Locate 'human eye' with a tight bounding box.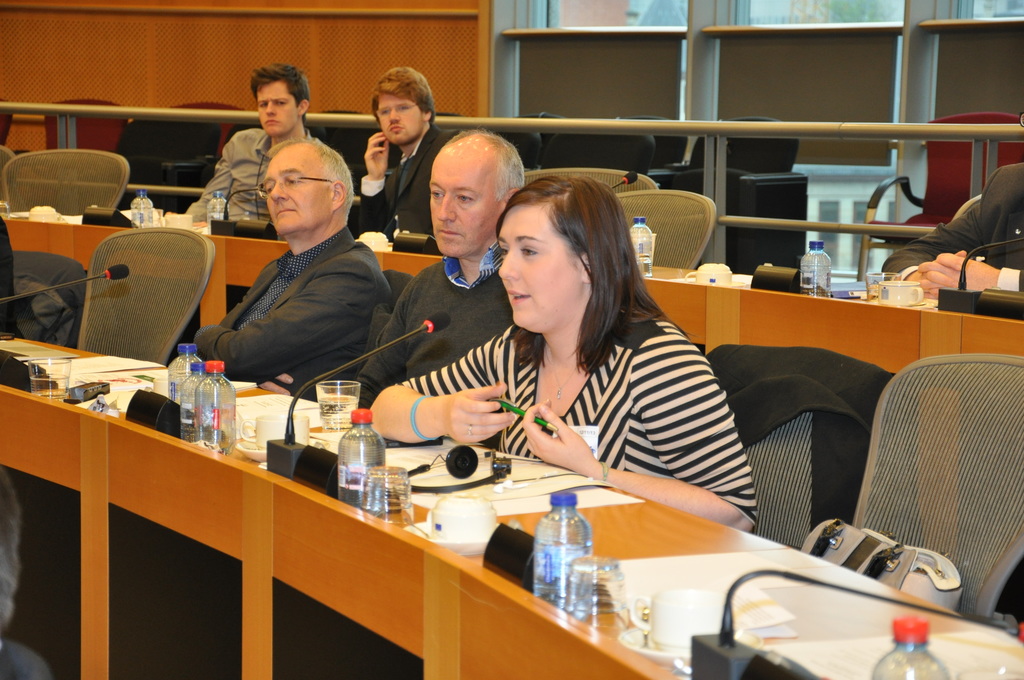
430/187/446/199.
